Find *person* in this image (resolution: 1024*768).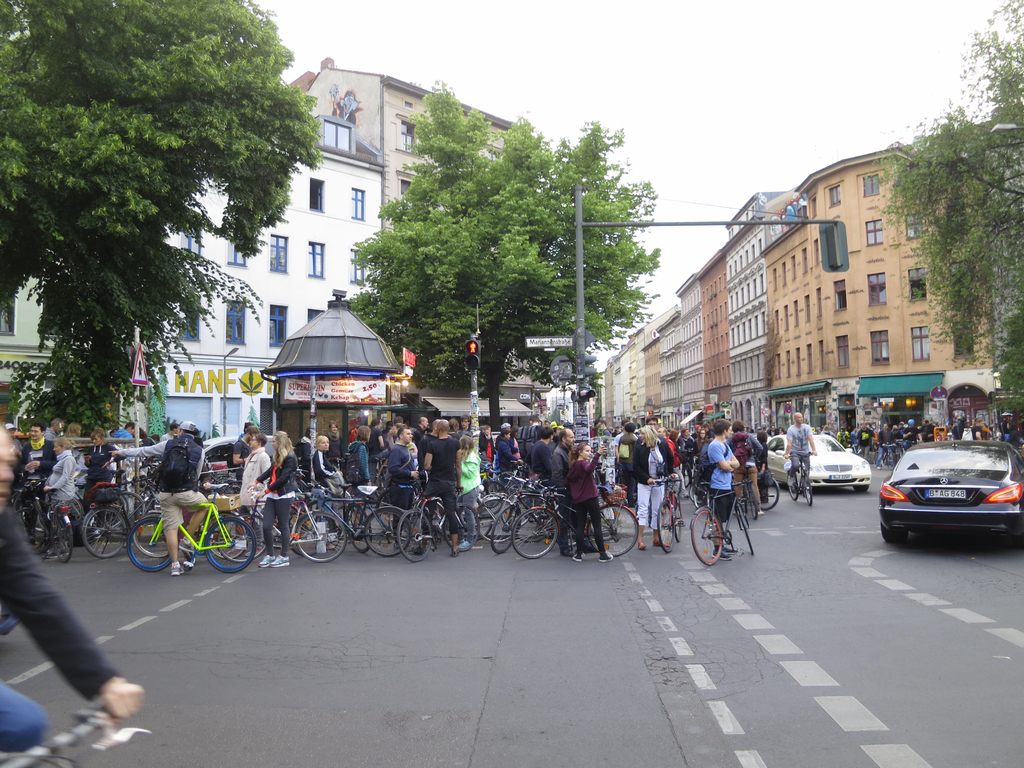
{"left": 379, "top": 420, "right": 392, "bottom": 439}.
